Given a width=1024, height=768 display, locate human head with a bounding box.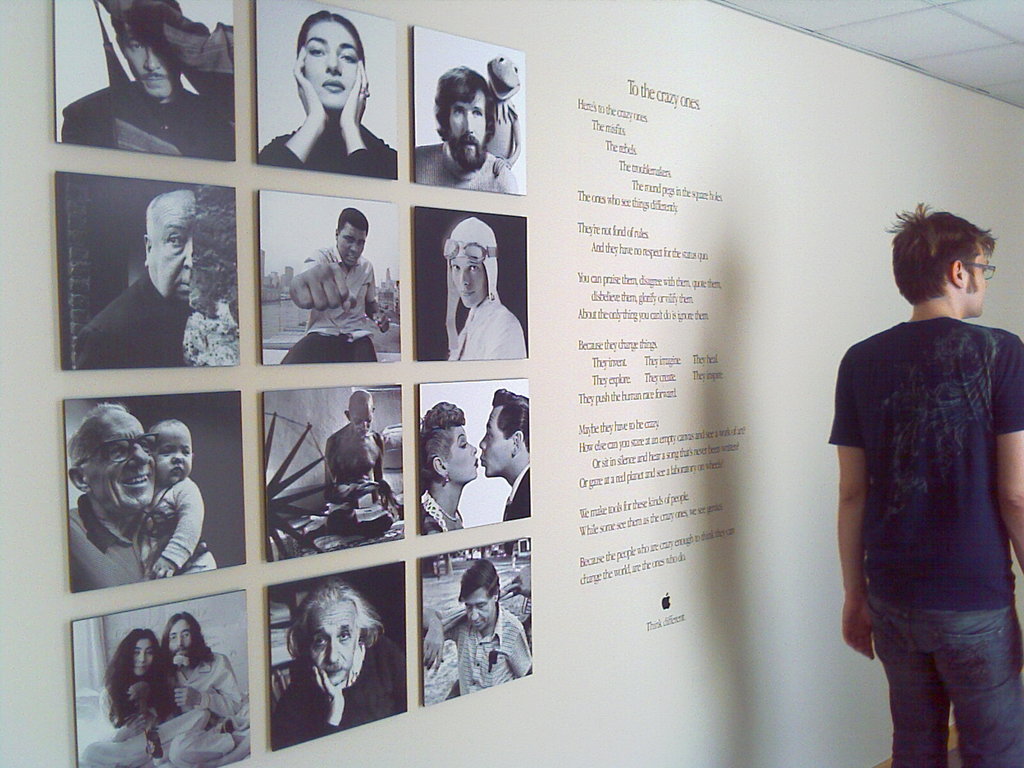
Located: box(109, 0, 182, 102).
